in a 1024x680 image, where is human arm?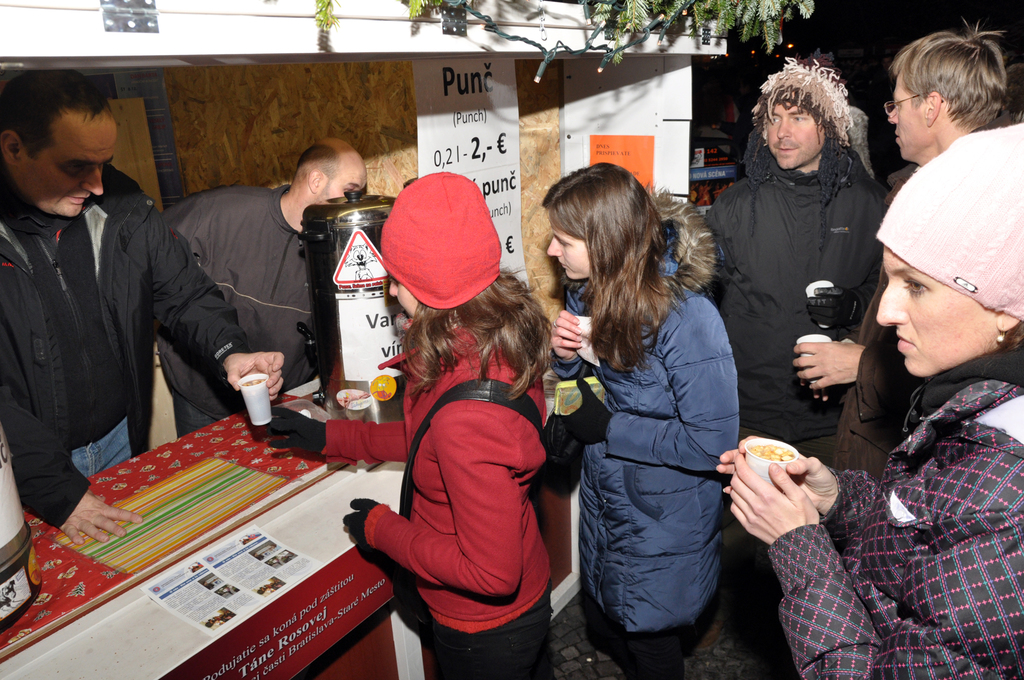
340,405,518,606.
